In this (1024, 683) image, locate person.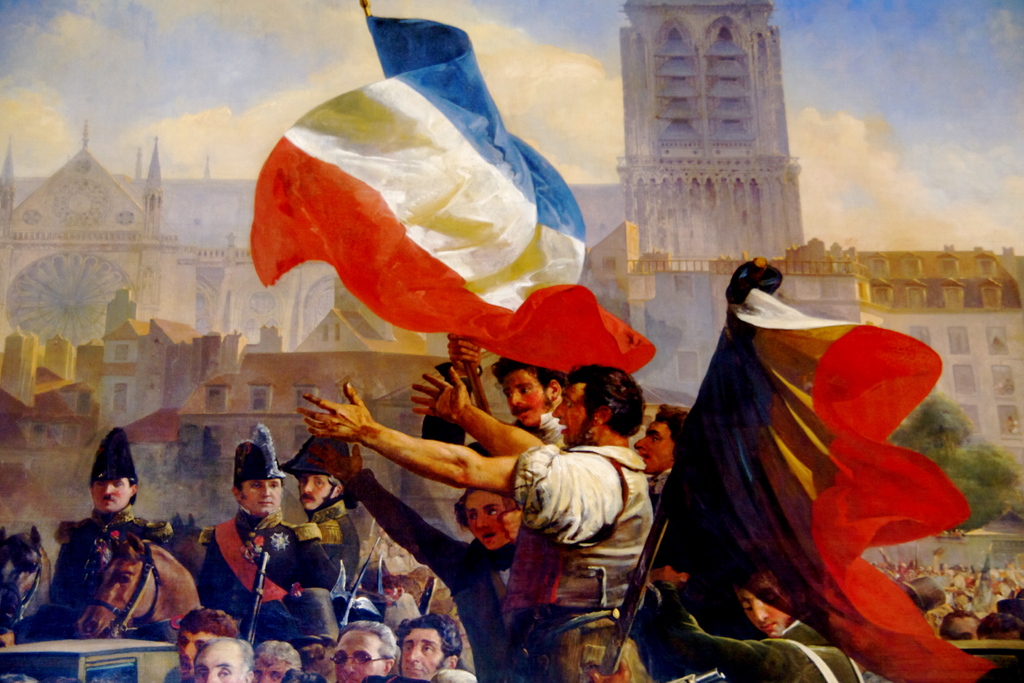
Bounding box: [252,638,302,682].
